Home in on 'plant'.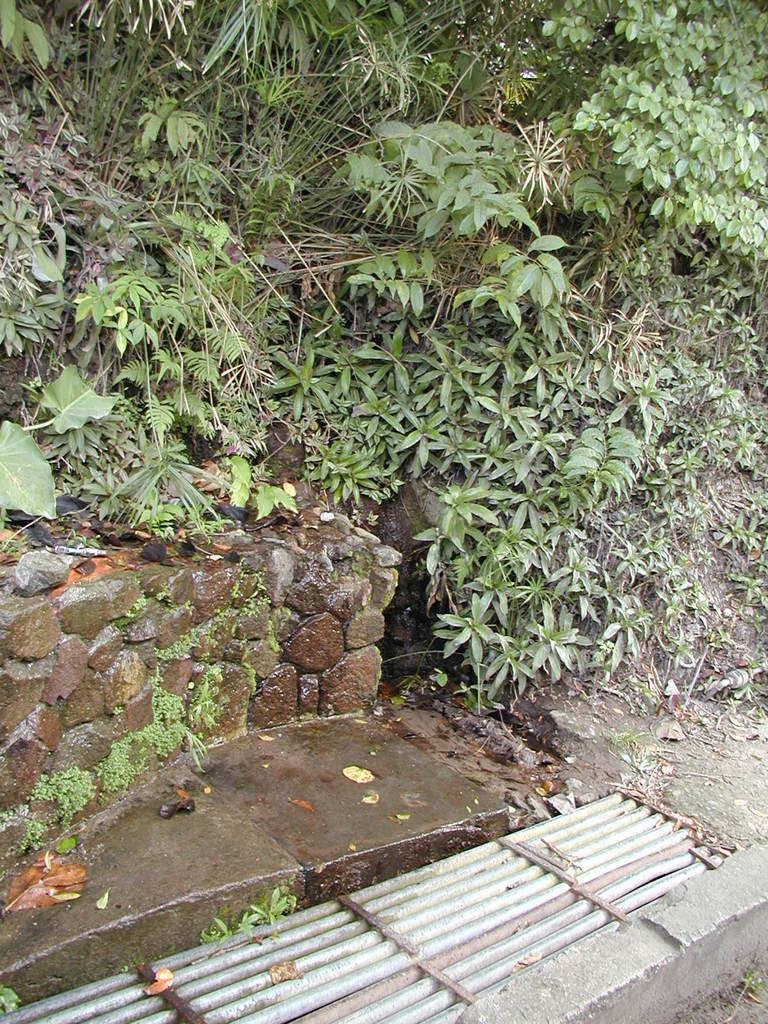
Homed in at crop(600, 717, 670, 780).
